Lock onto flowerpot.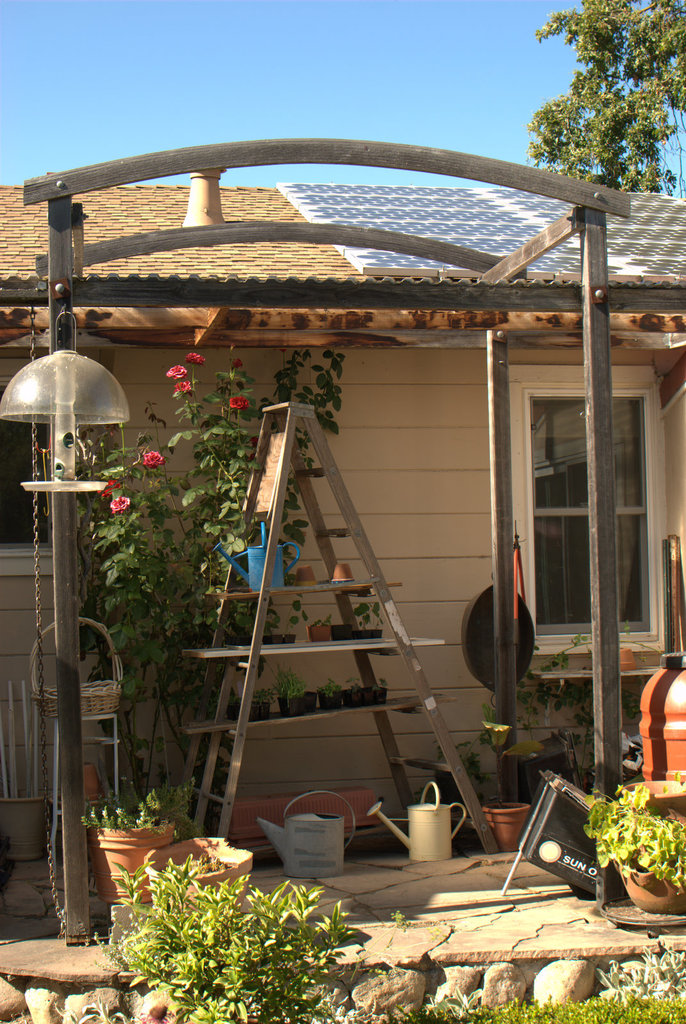
Locked: detection(143, 833, 251, 922).
